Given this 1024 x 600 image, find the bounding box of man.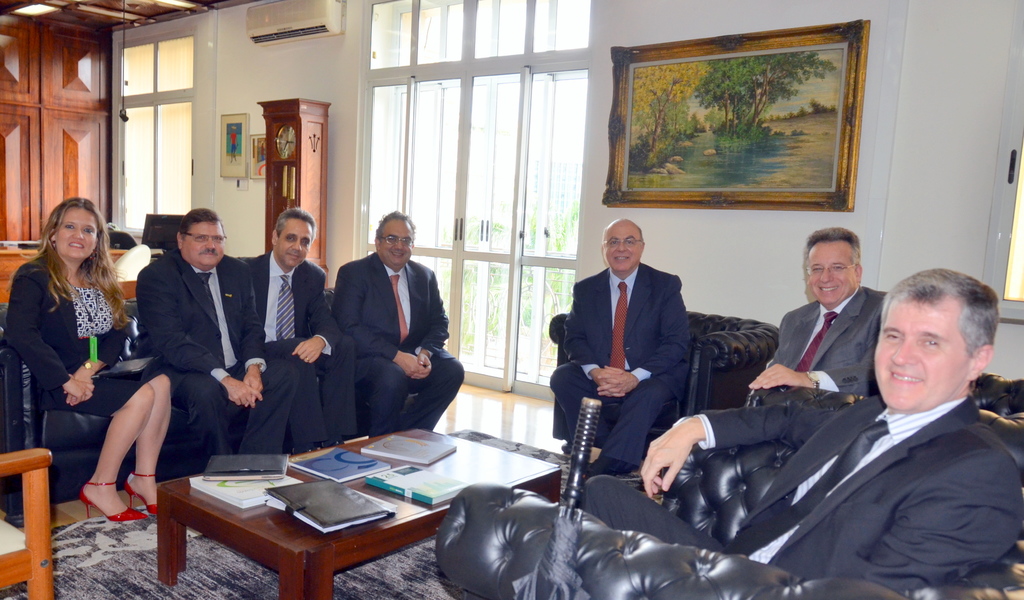
[243,208,367,451].
